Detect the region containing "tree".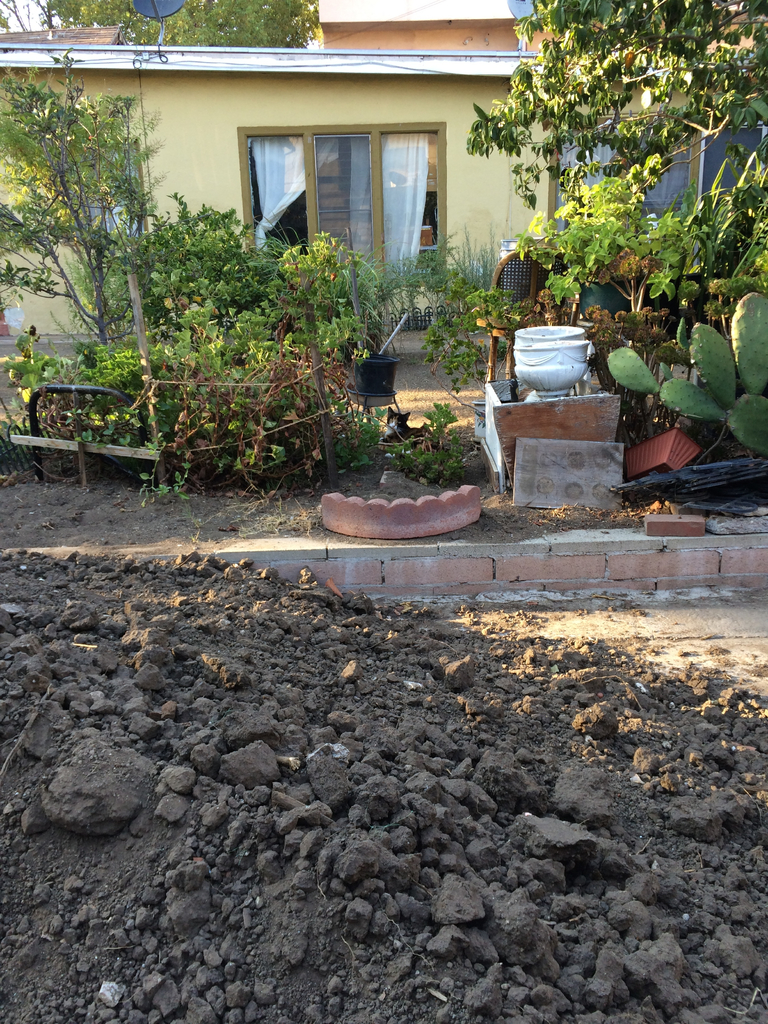
<box>104,1,328,51</box>.
